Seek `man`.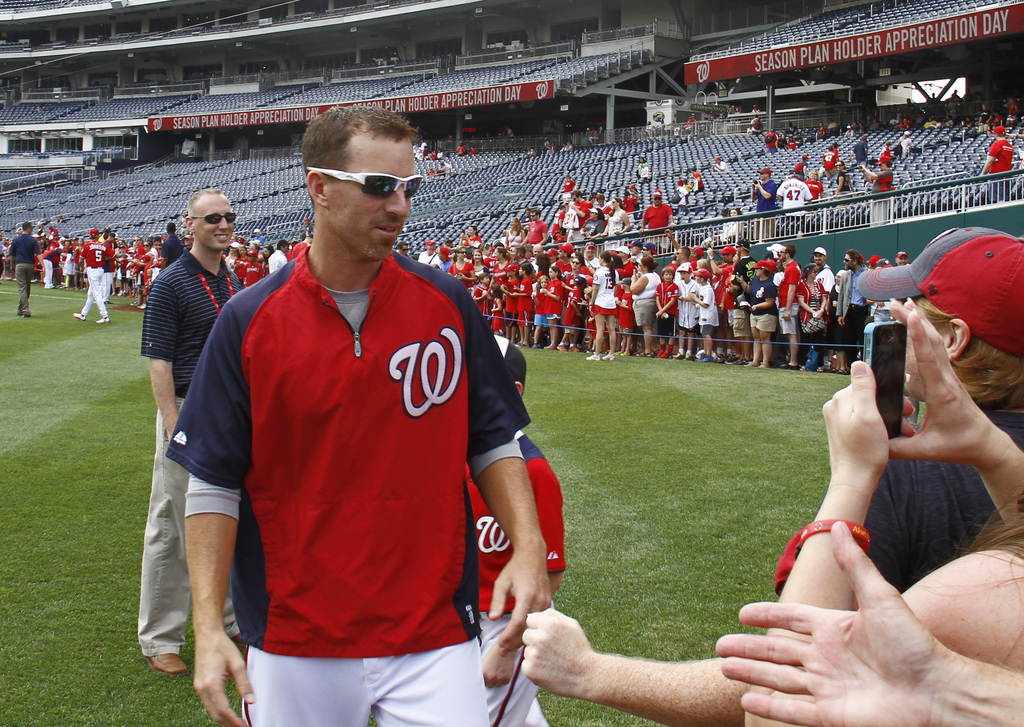
(136, 193, 276, 681).
